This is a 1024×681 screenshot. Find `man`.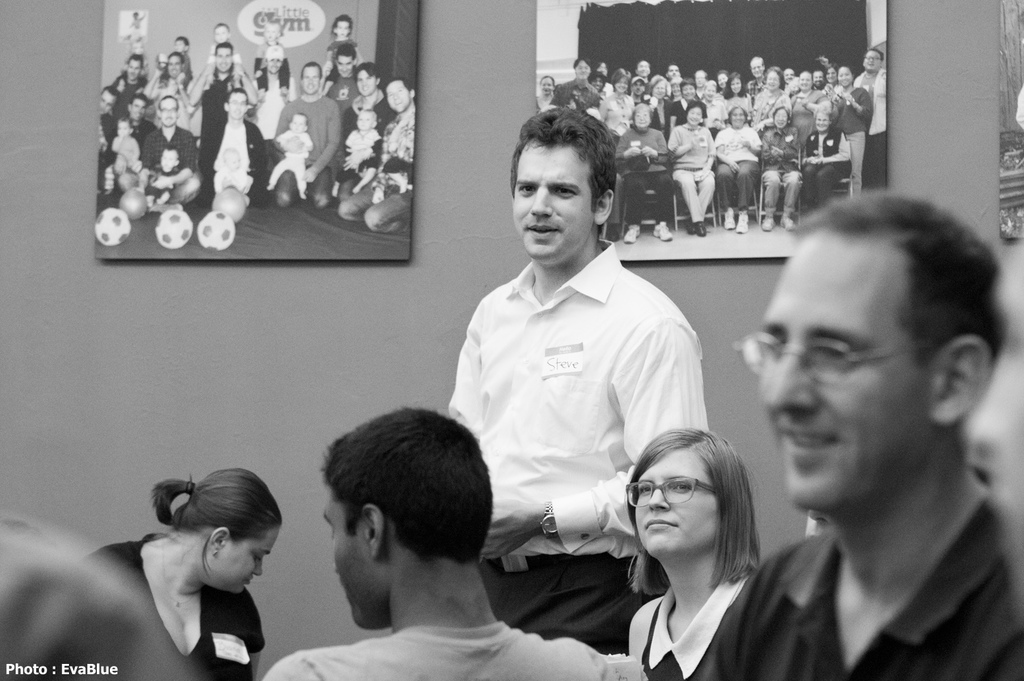
Bounding box: pyautogui.locateOnScreen(272, 55, 347, 213).
